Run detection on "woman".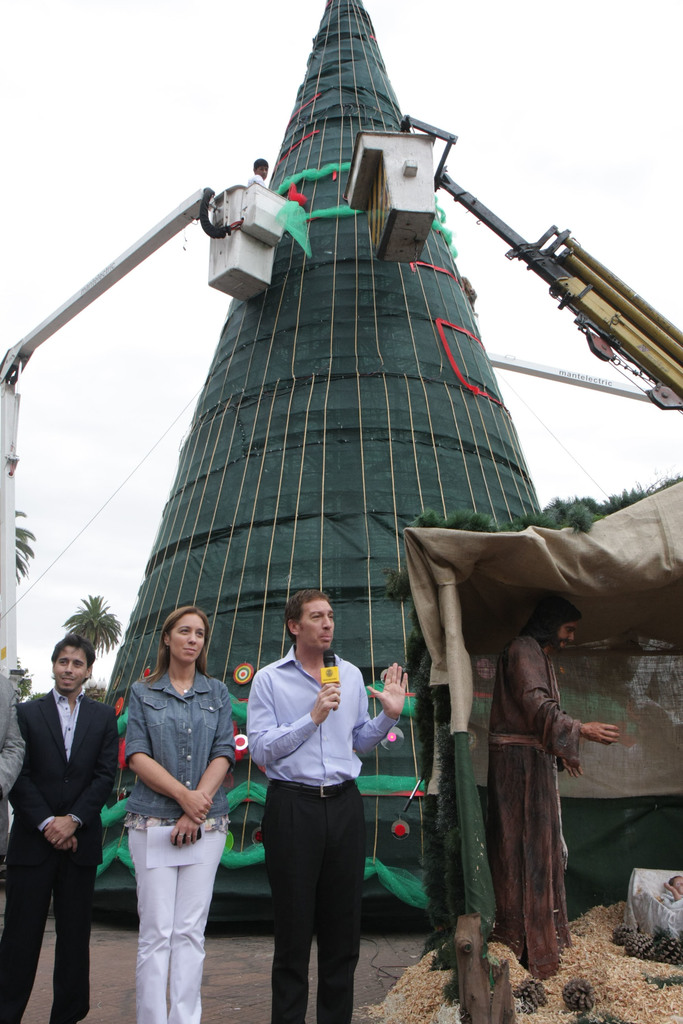
Result: (x1=117, y1=602, x2=232, y2=1023).
